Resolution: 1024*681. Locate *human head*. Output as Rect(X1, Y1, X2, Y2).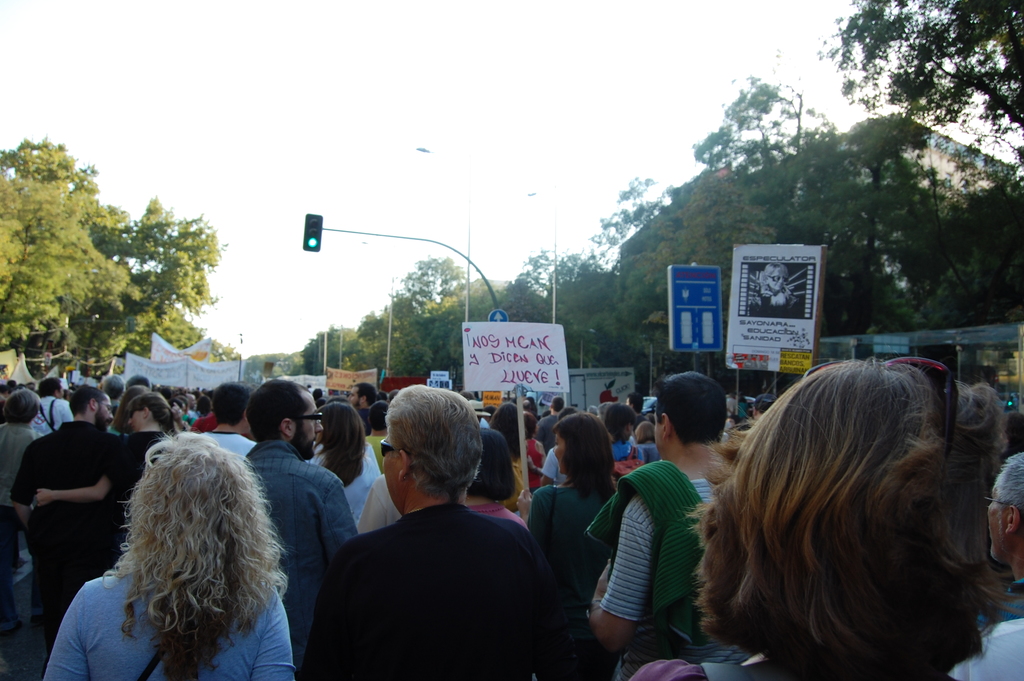
Rect(127, 393, 173, 431).
